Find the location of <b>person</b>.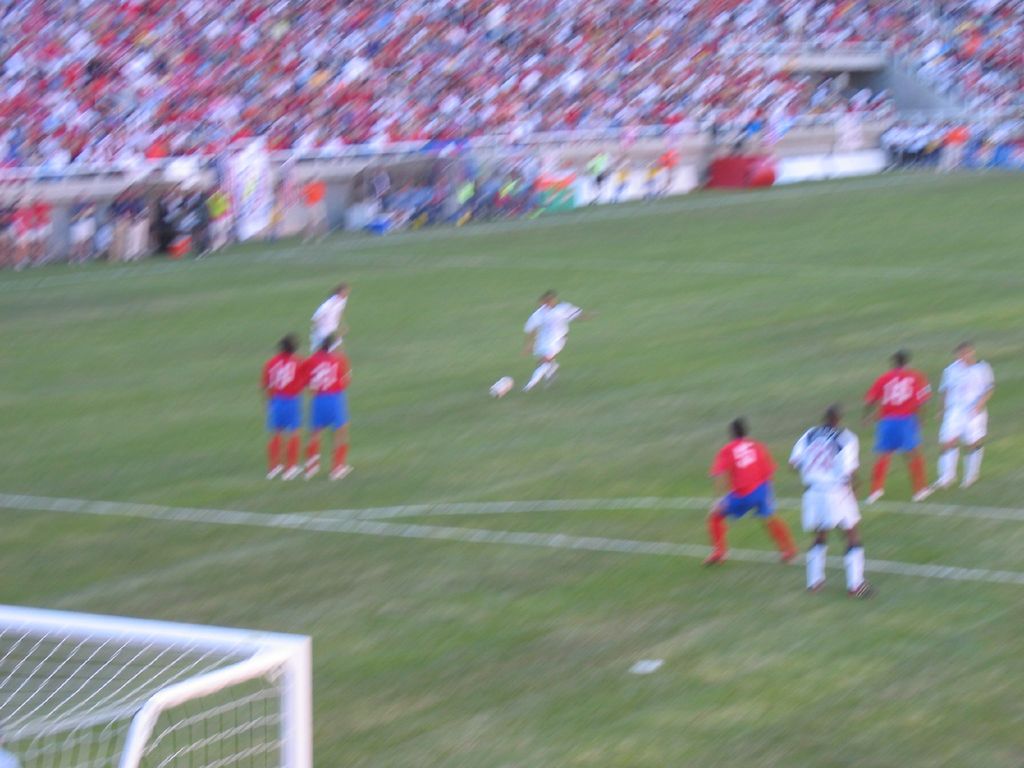
Location: 301:278:353:357.
